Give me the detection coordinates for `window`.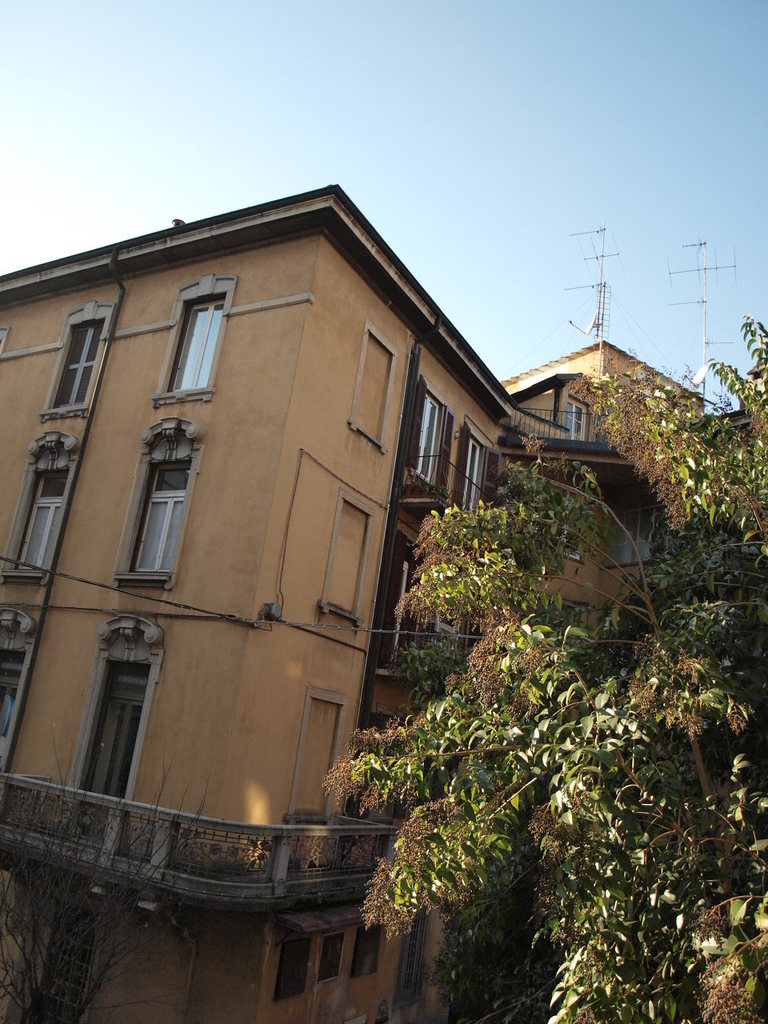
box(117, 459, 190, 581).
